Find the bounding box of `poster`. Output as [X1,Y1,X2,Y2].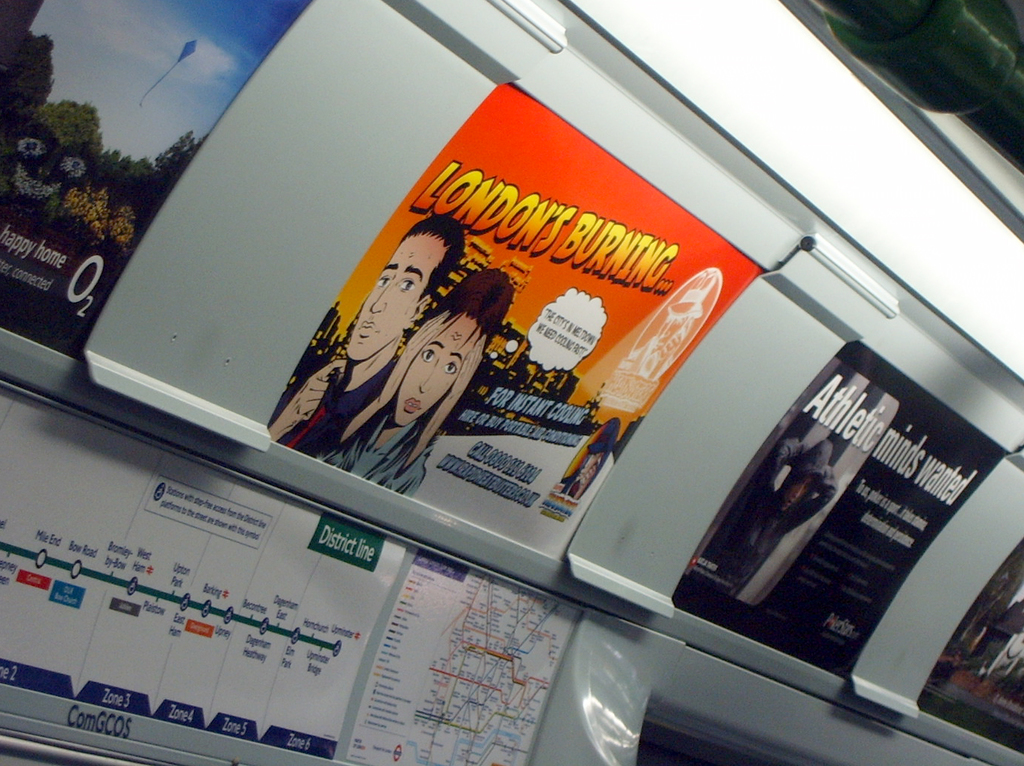
[267,85,761,561].
